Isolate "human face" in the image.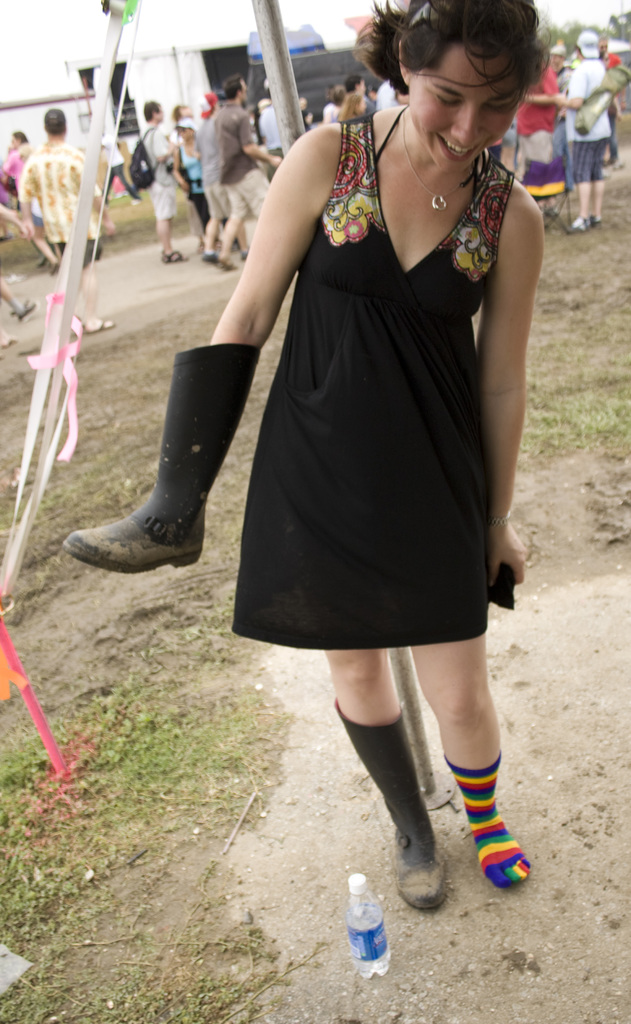
Isolated region: box(406, 38, 523, 176).
